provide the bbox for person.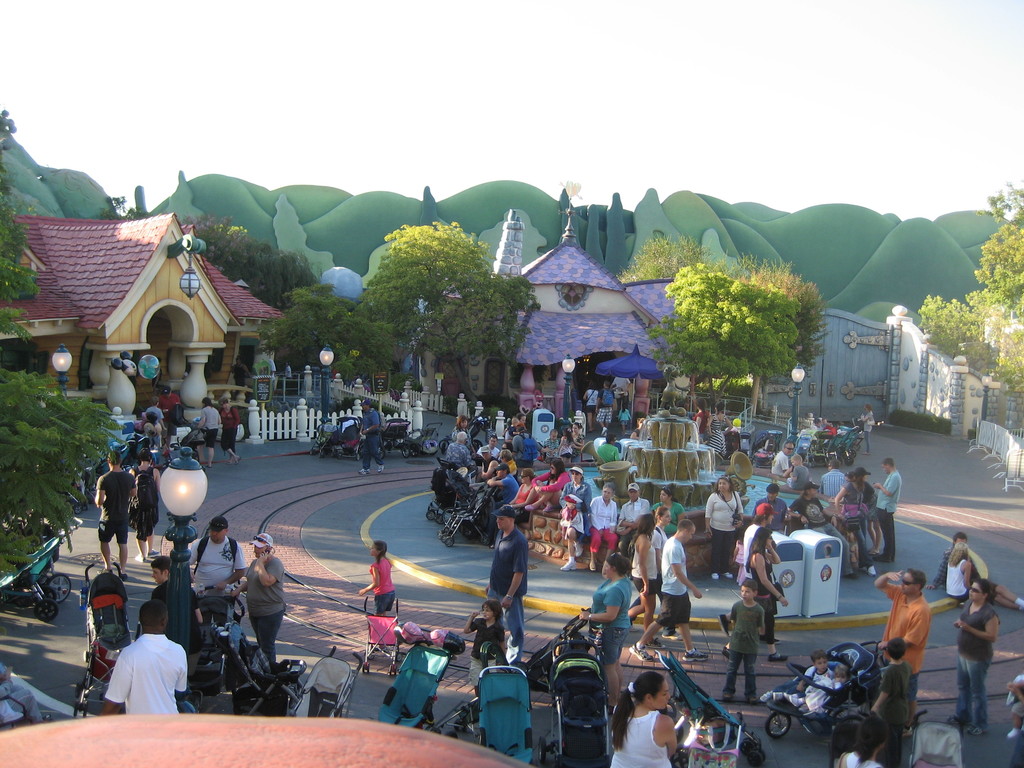
bbox=(96, 599, 186, 718).
